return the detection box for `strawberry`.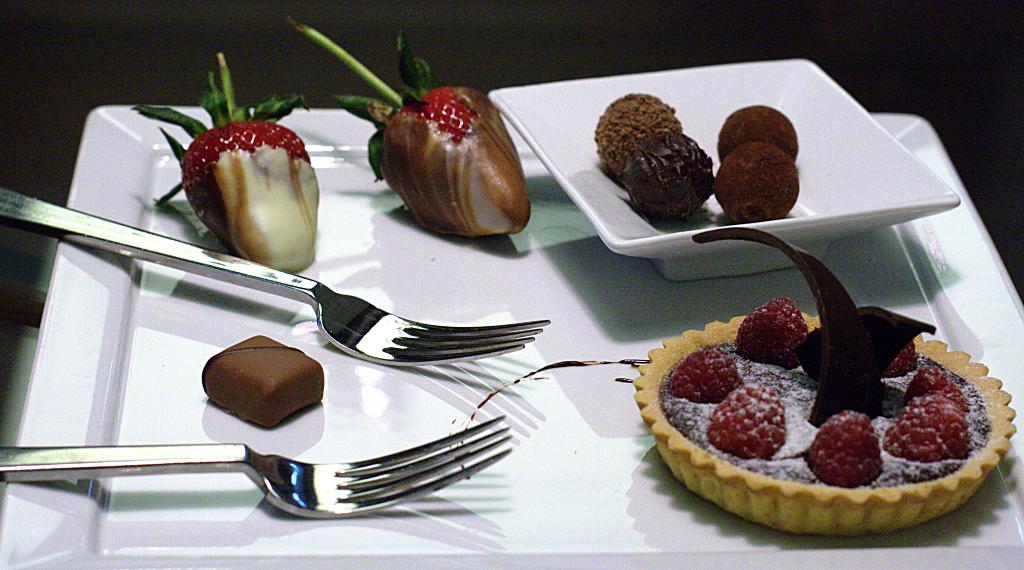
select_region(285, 17, 536, 230).
